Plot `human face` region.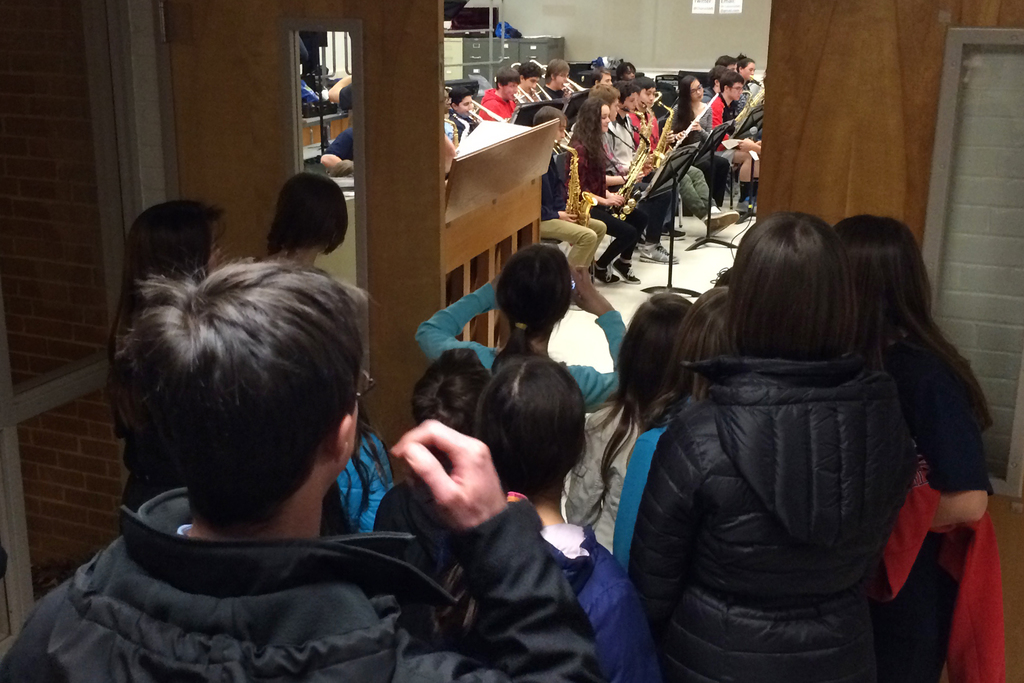
Plotted at (left=623, top=92, right=639, bottom=114).
